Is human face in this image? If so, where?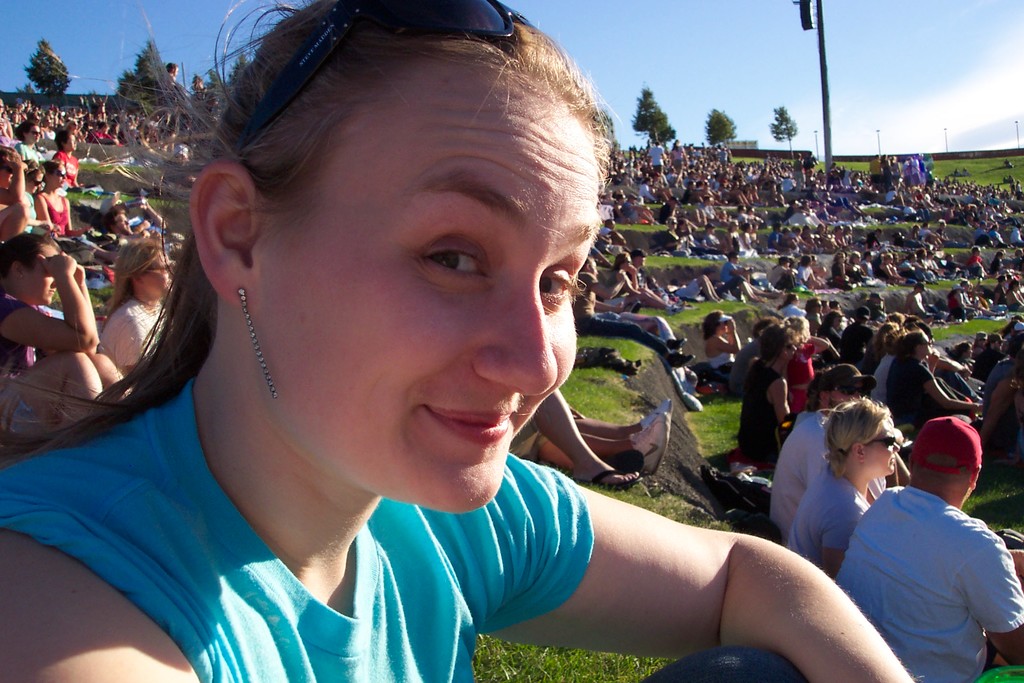
Yes, at x1=965, y1=343, x2=975, y2=357.
